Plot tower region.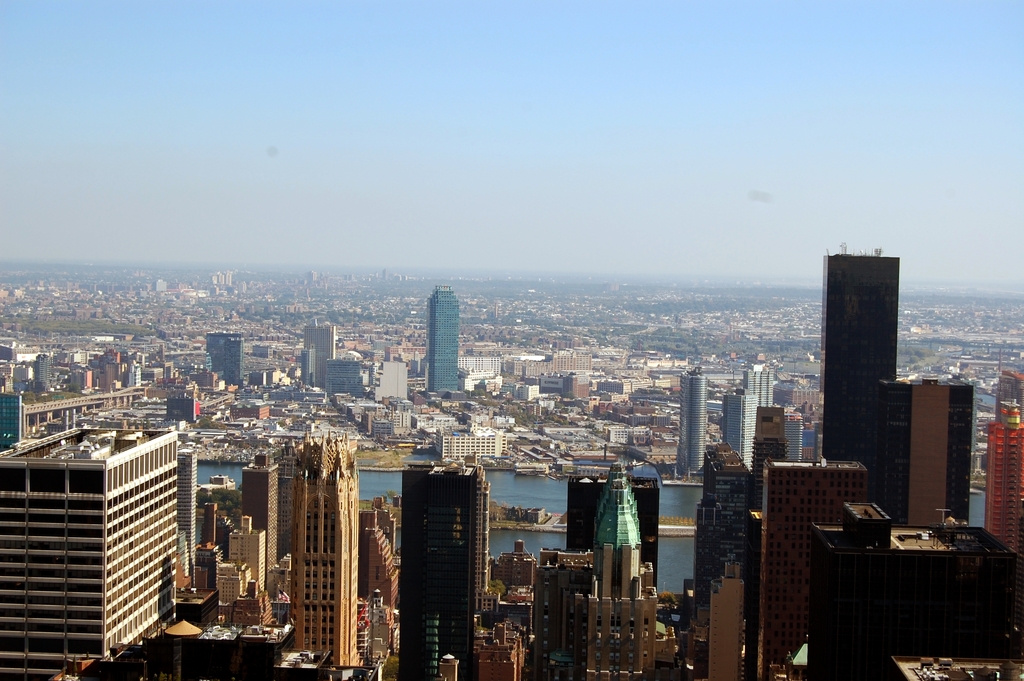
Plotted at 742, 368, 775, 407.
